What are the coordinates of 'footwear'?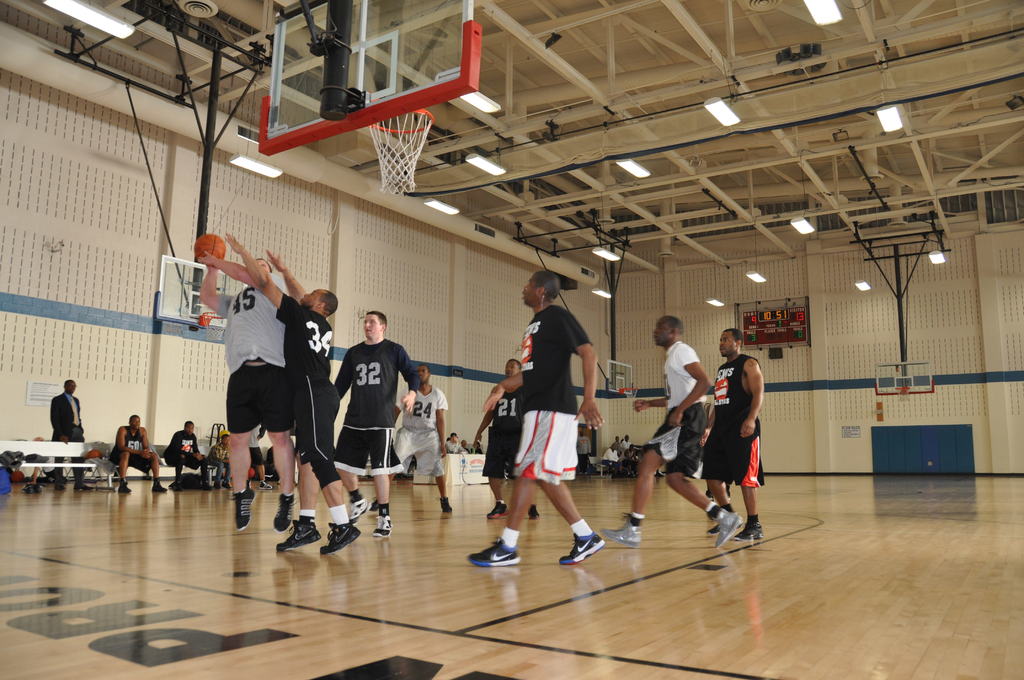
pyautogui.locateOnScreen(373, 505, 390, 538).
